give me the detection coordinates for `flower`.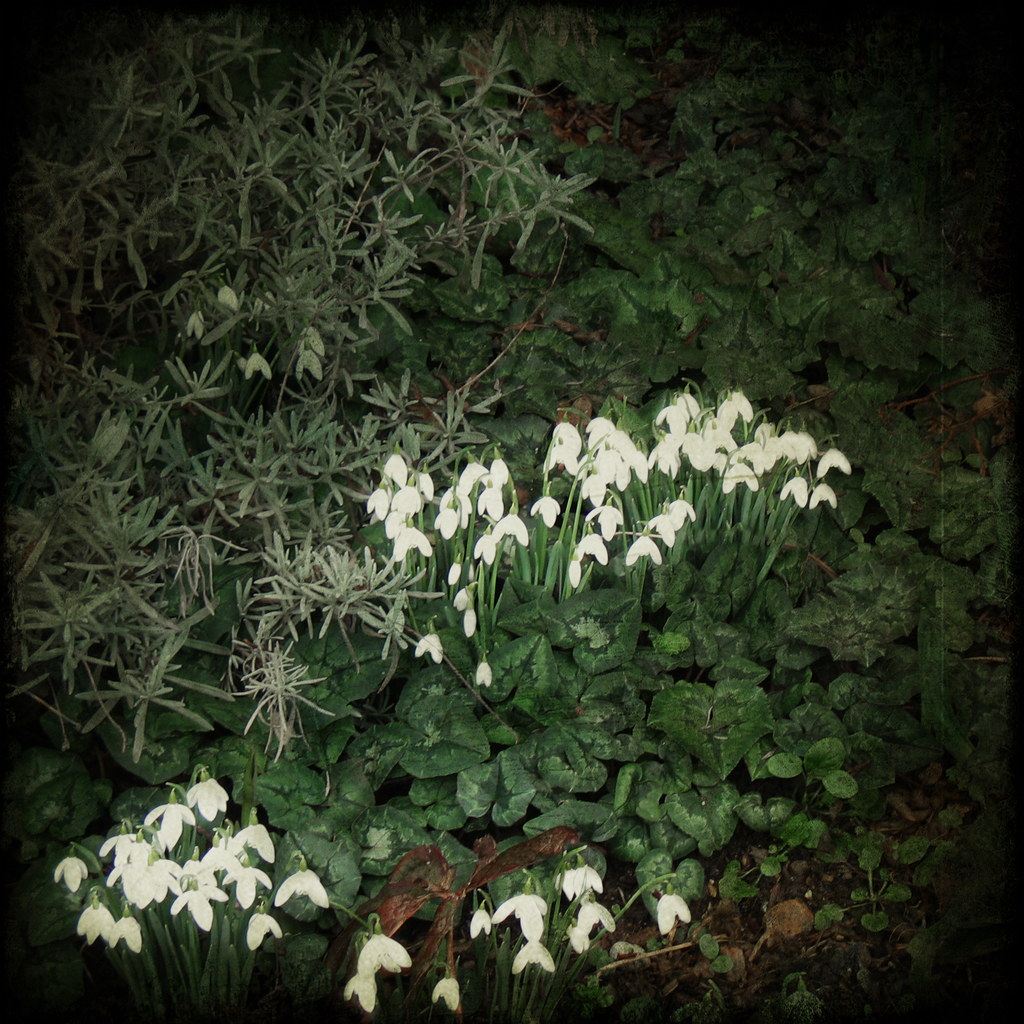
bbox(223, 863, 275, 908).
